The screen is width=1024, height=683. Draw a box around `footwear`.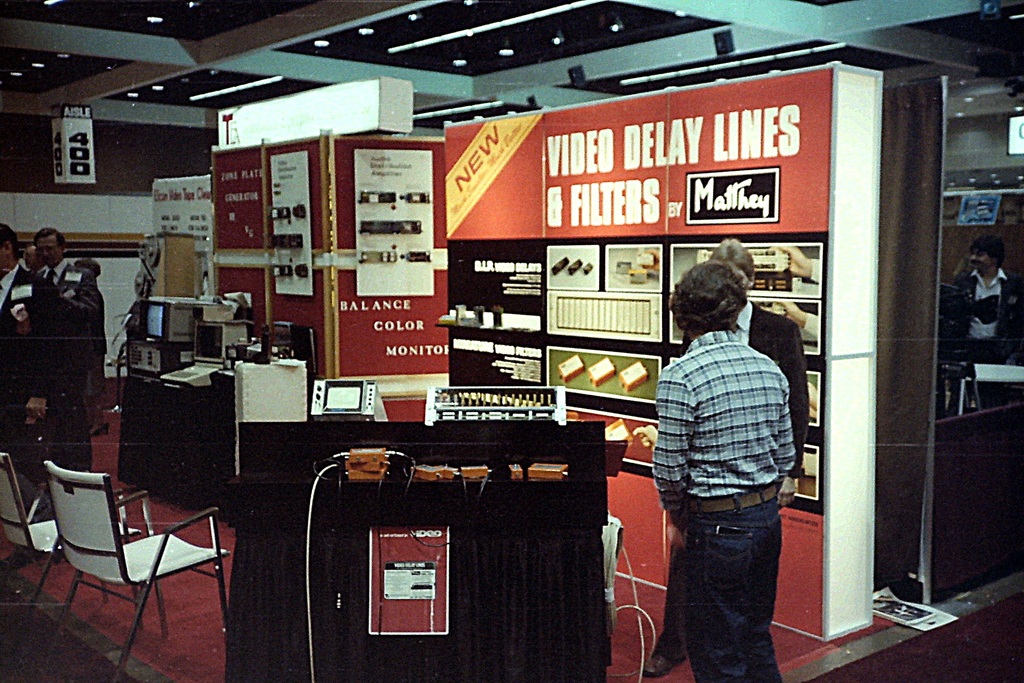
box=[645, 653, 676, 682].
